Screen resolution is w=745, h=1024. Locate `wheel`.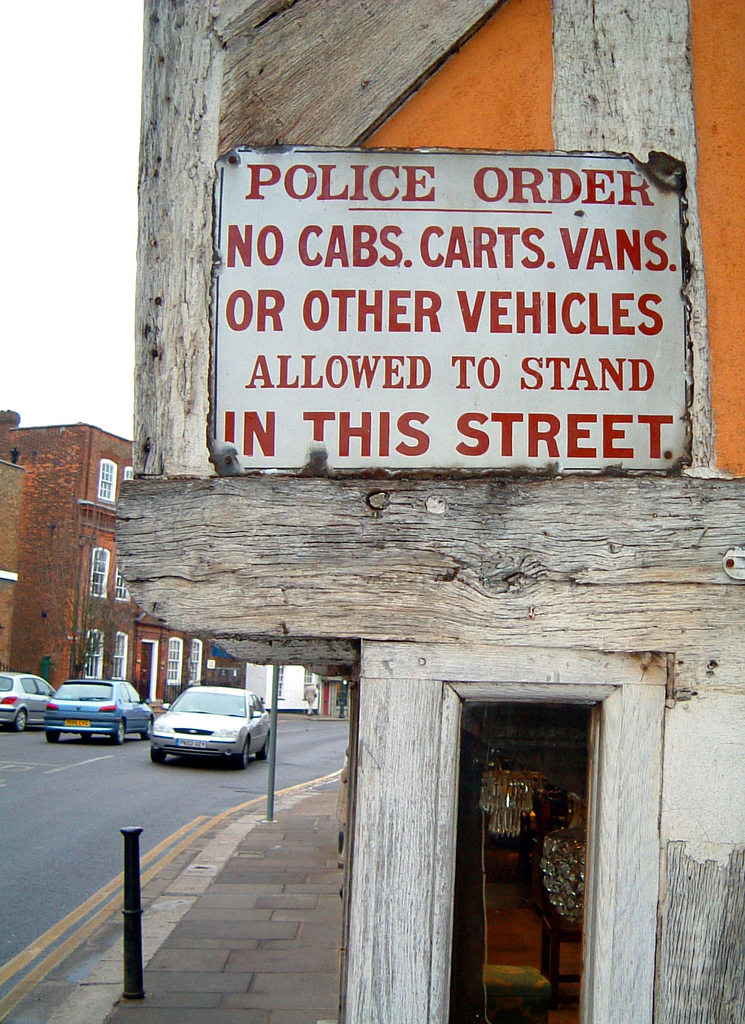
(x1=79, y1=731, x2=88, y2=743).
